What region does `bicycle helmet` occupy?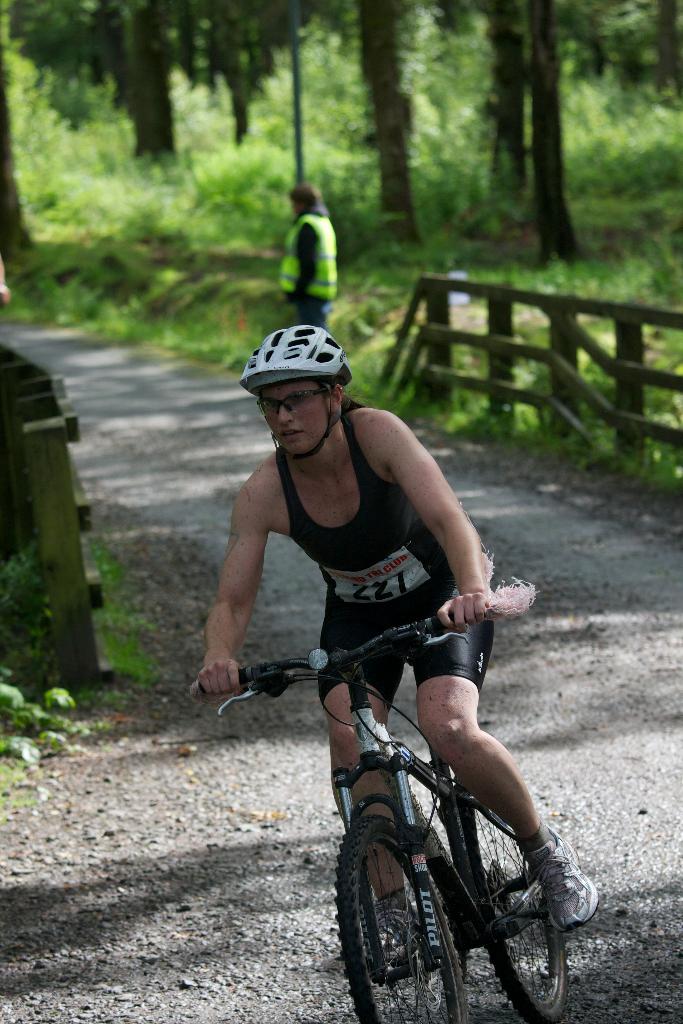
(239, 325, 349, 390).
